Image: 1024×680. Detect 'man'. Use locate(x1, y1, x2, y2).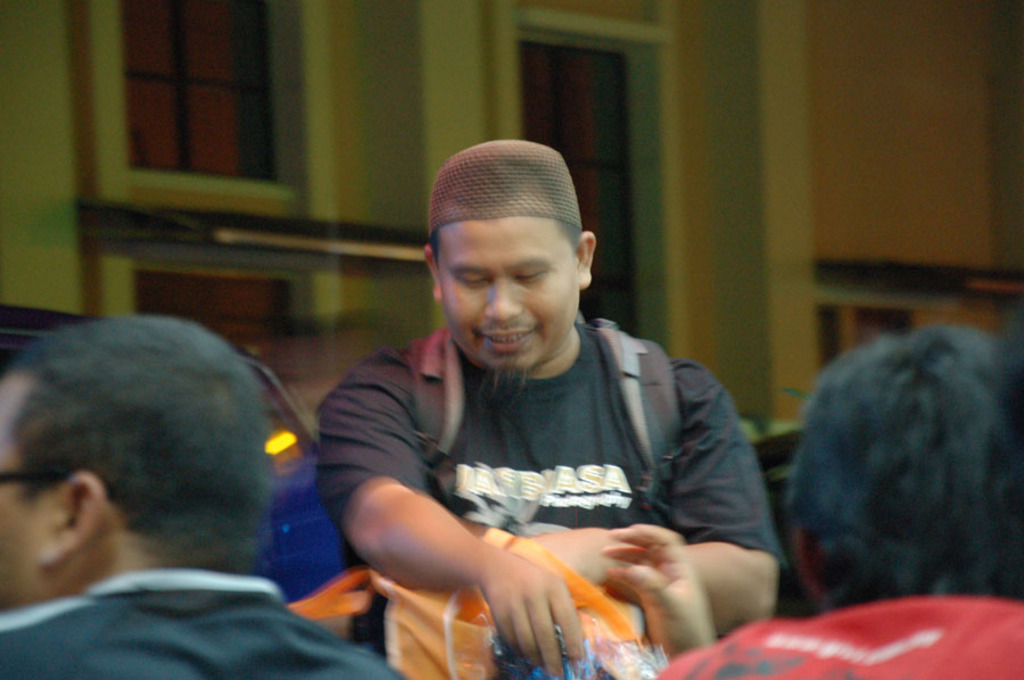
locate(0, 317, 410, 679).
